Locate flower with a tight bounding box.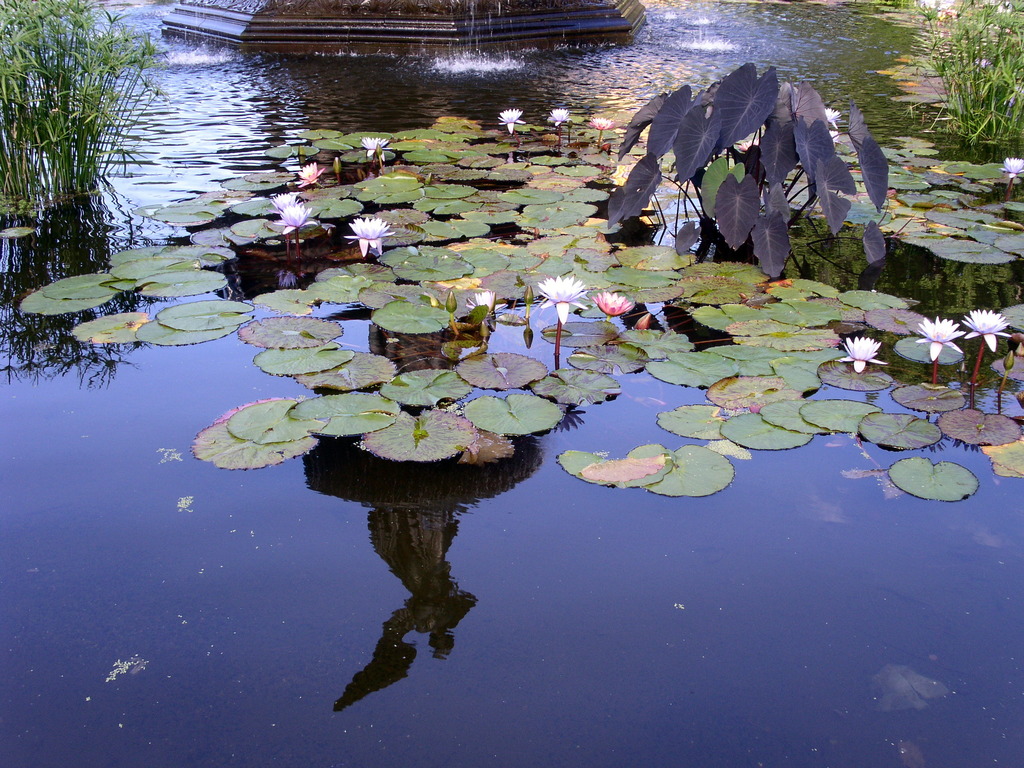
select_region(831, 127, 841, 143).
